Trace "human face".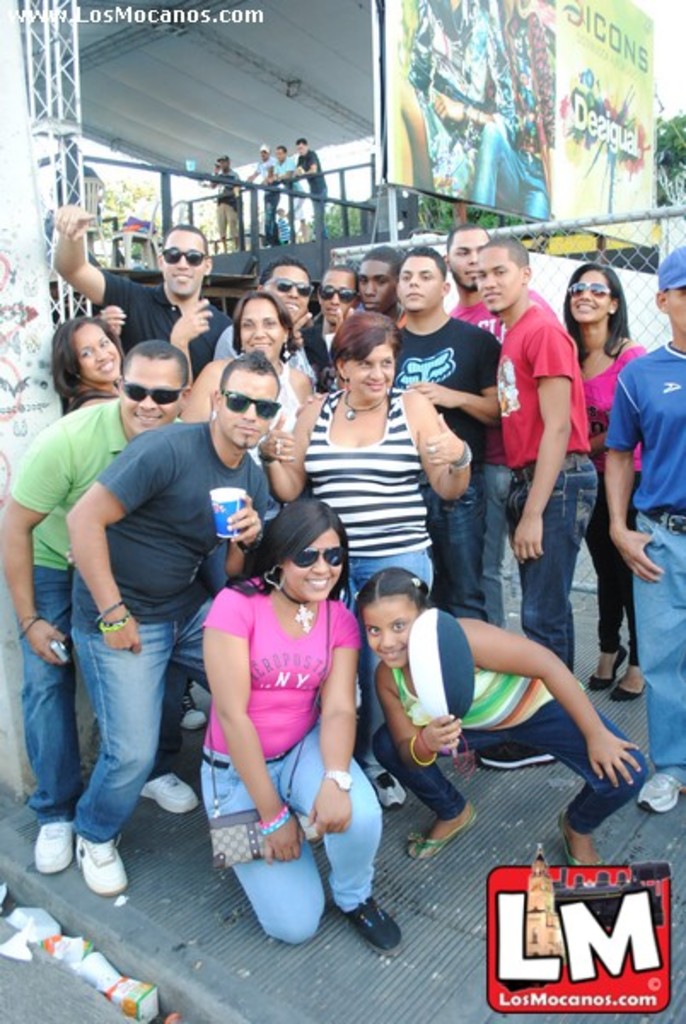
Traced to (left=280, top=531, right=345, bottom=604).
